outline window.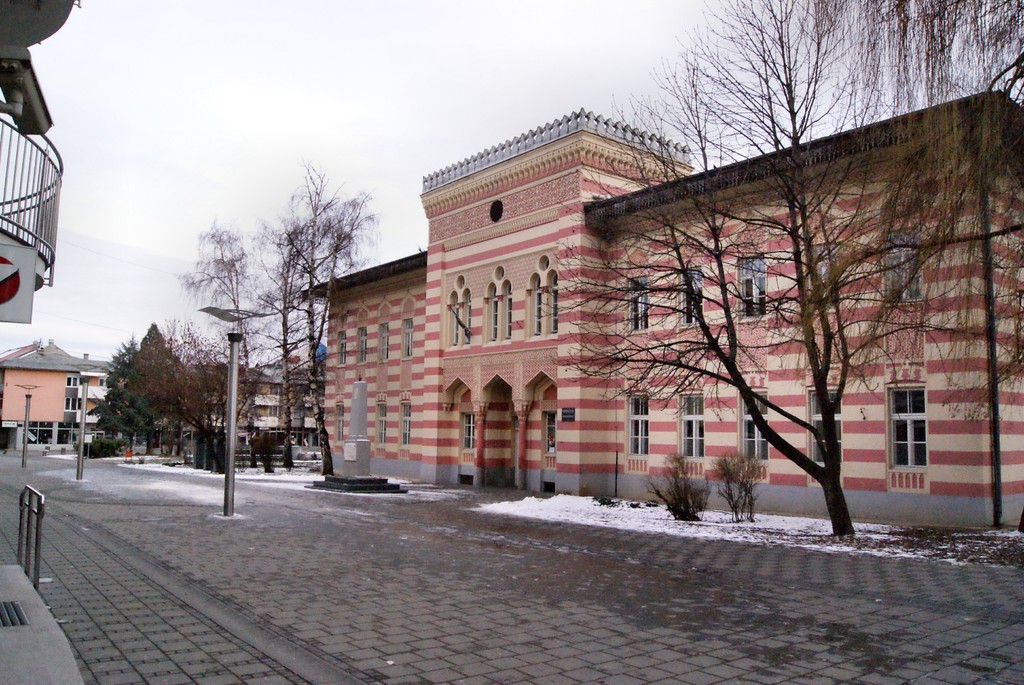
Outline: bbox(452, 306, 458, 343).
